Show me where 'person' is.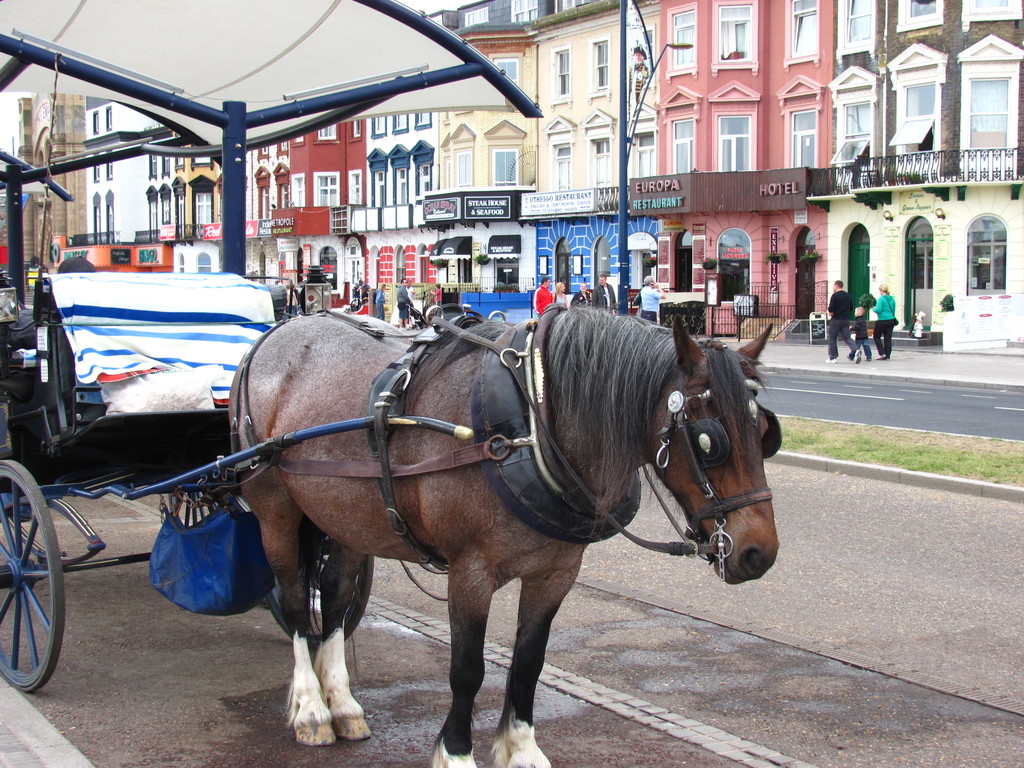
'person' is at Rect(573, 282, 591, 310).
